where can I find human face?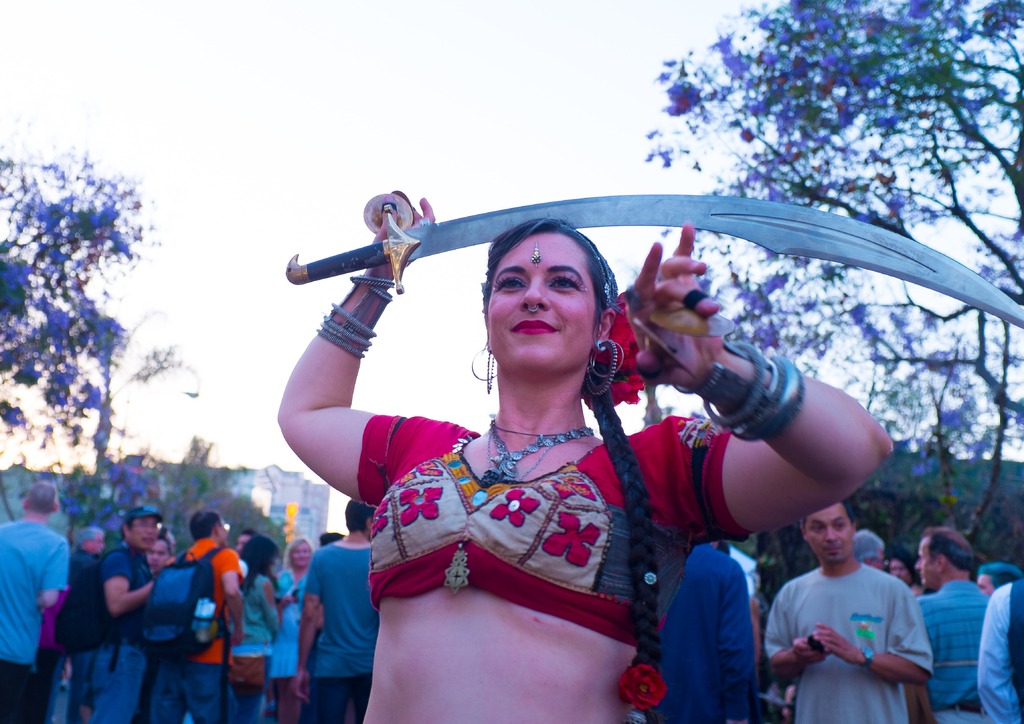
You can find it at select_region(979, 576, 996, 595).
